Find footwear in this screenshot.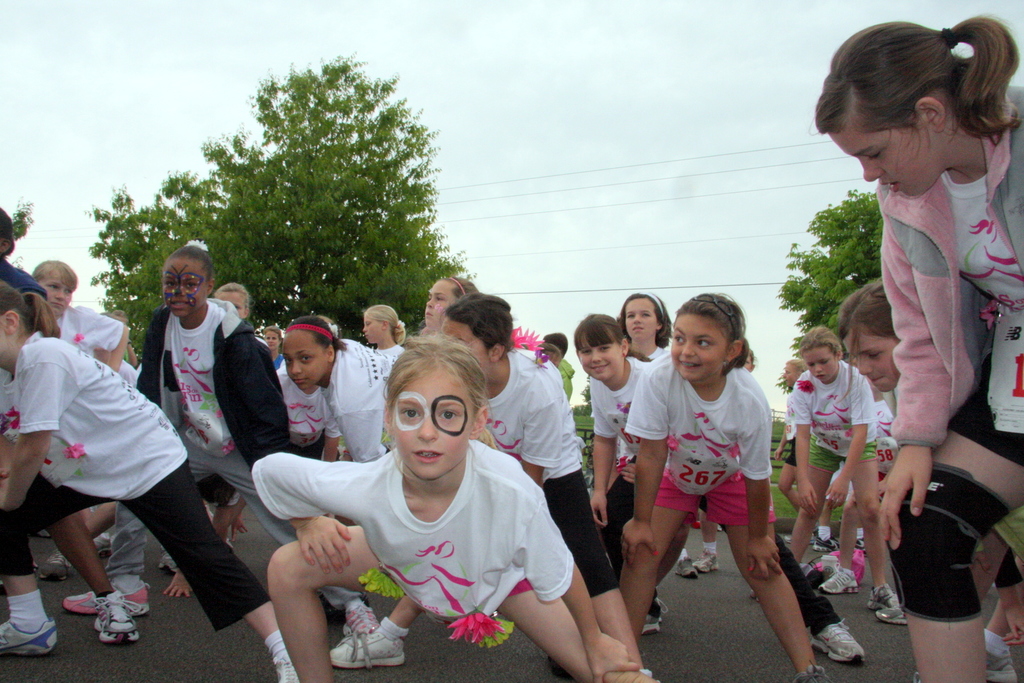
The bounding box for footwear is crop(692, 547, 721, 574).
